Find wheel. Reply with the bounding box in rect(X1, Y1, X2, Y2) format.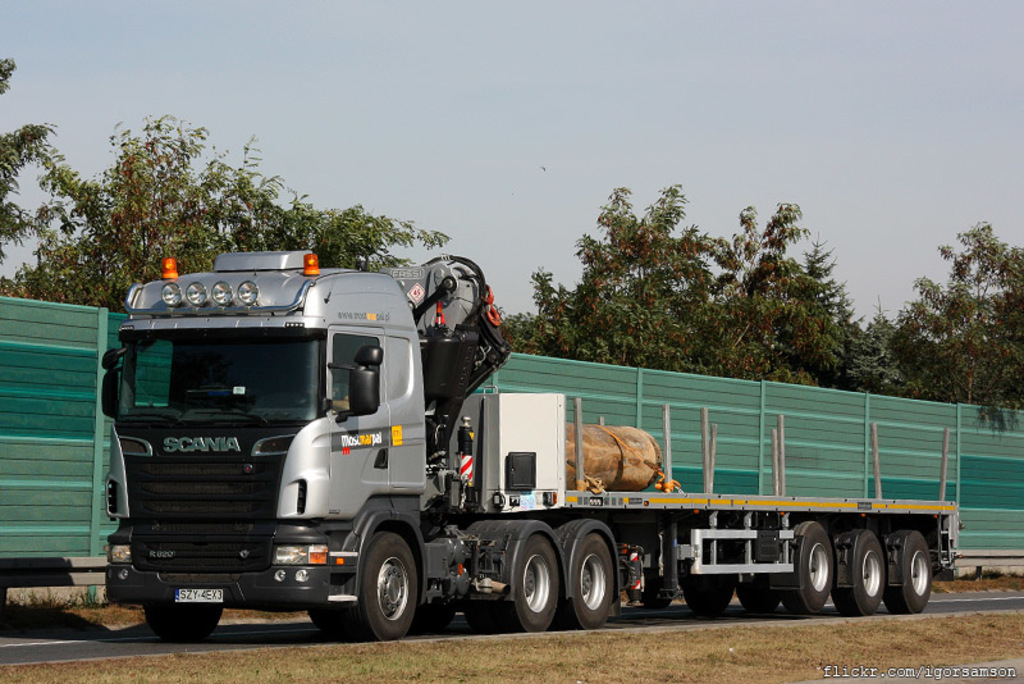
rect(681, 550, 740, 616).
